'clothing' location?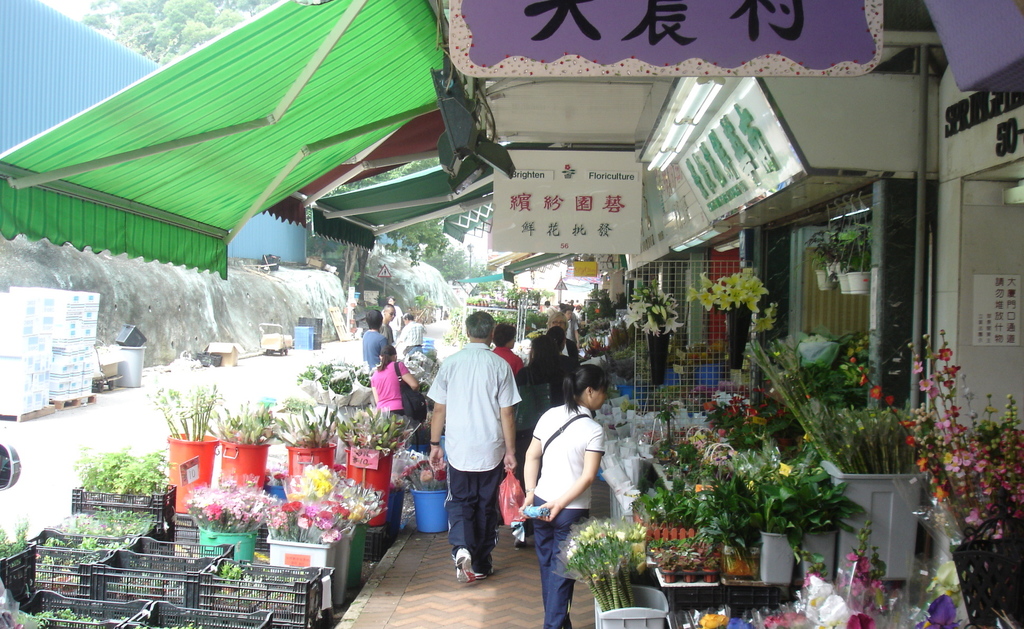
l=384, t=408, r=405, b=416
